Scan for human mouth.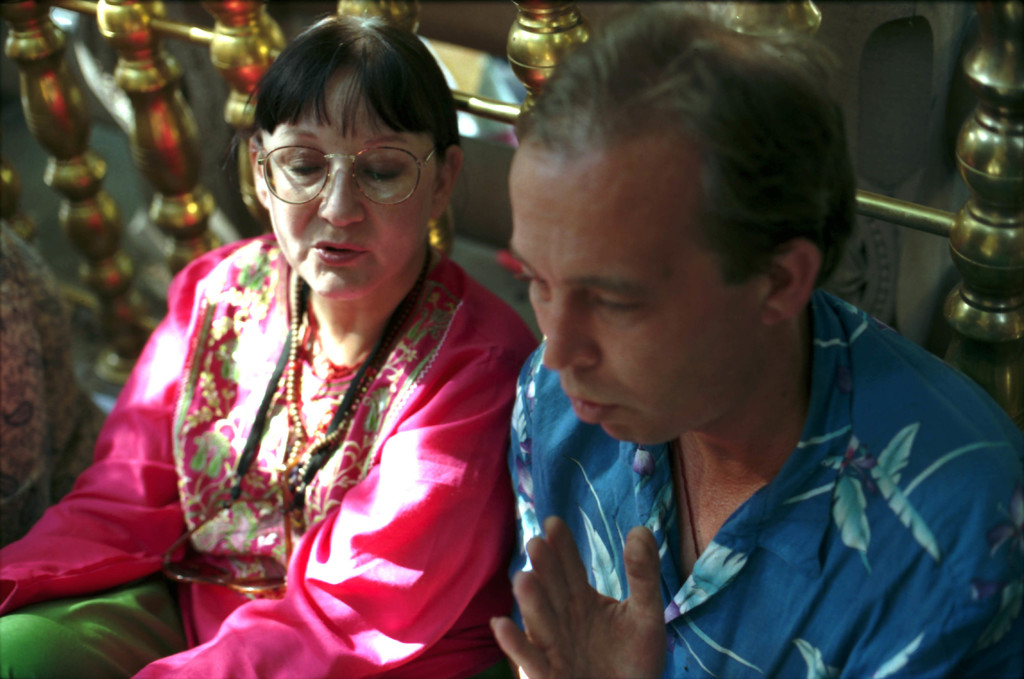
Scan result: l=568, t=397, r=611, b=423.
